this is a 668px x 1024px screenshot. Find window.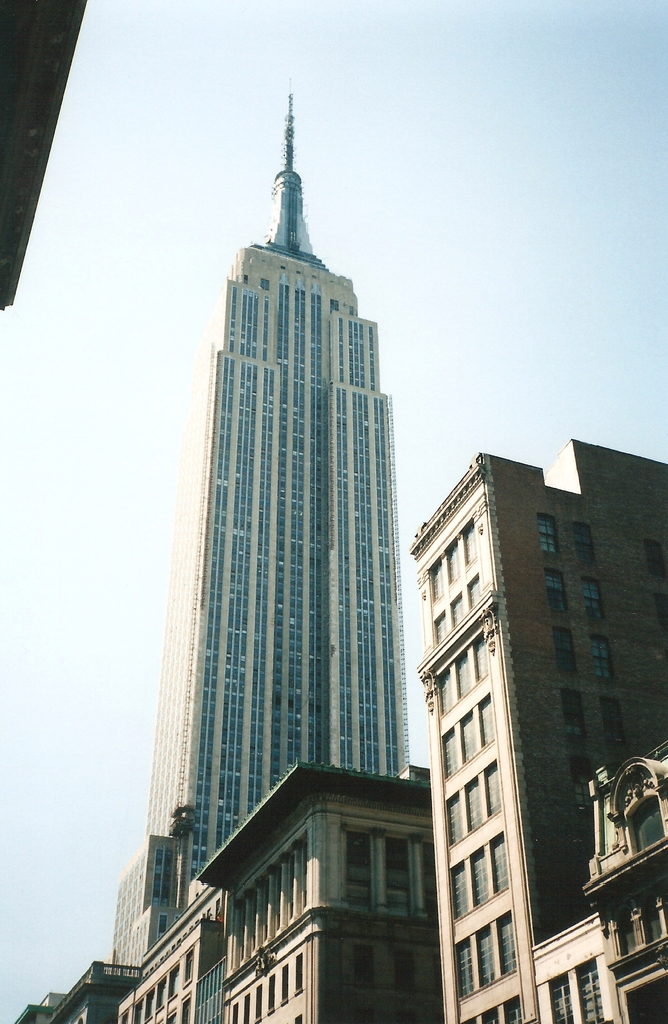
Bounding box: bbox(467, 525, 475, 560).
